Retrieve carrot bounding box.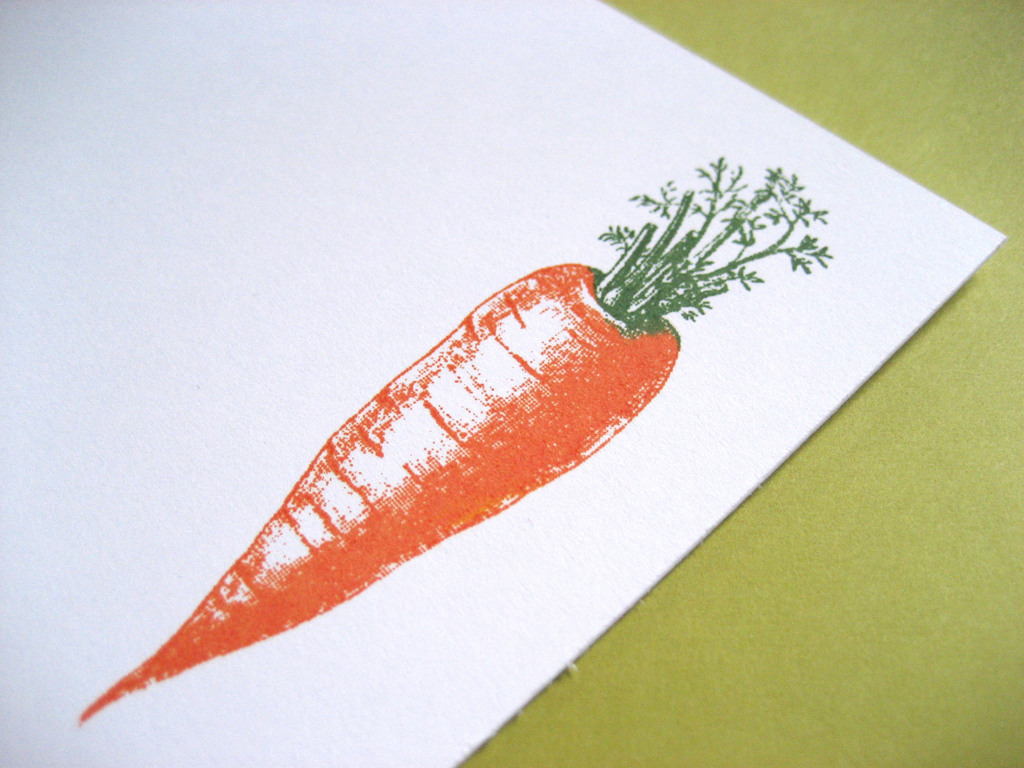
Bounding box: left=74, top=260, right=687, bottom=723.
